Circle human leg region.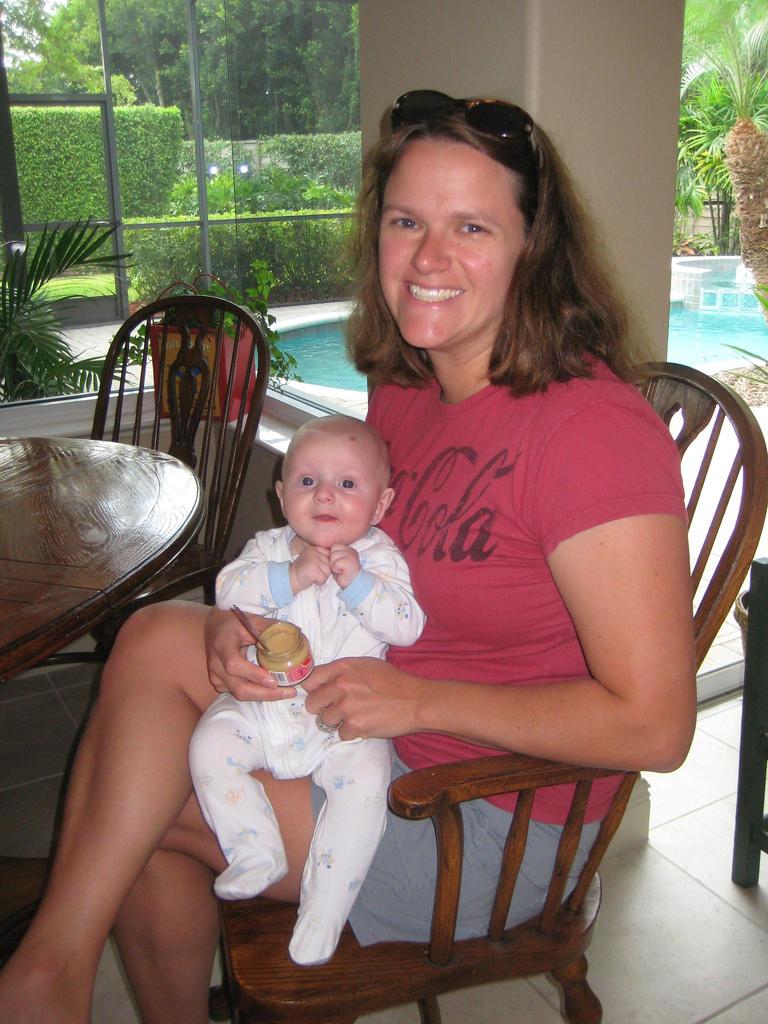
Region: l=0, t=599, r=229, b=1023.
